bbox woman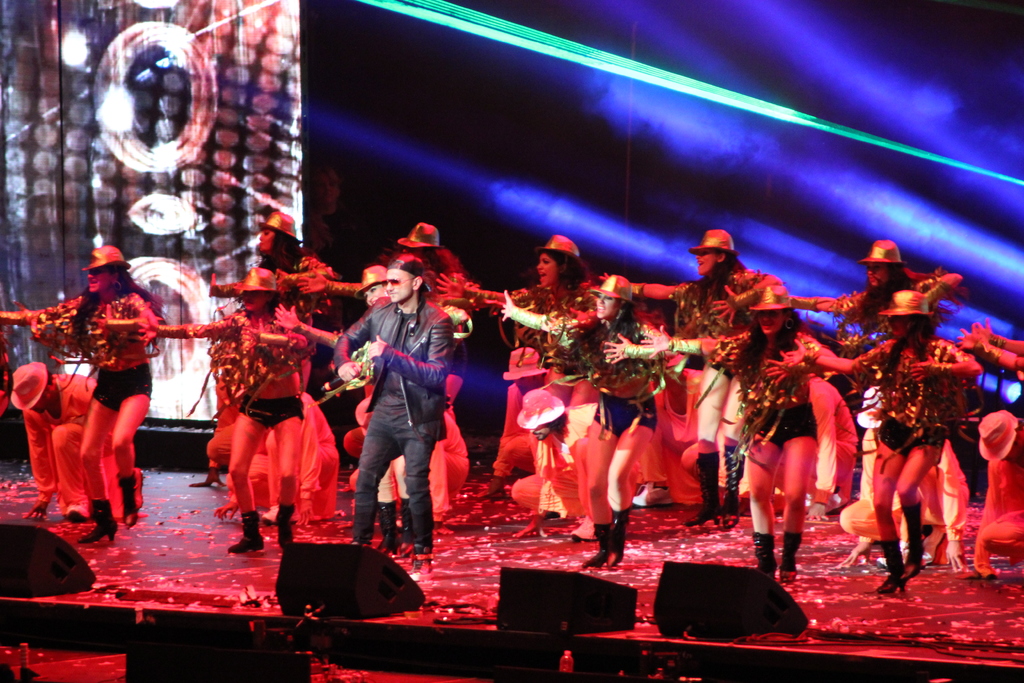
x1=168, y1=206, x2=349, y2=497
